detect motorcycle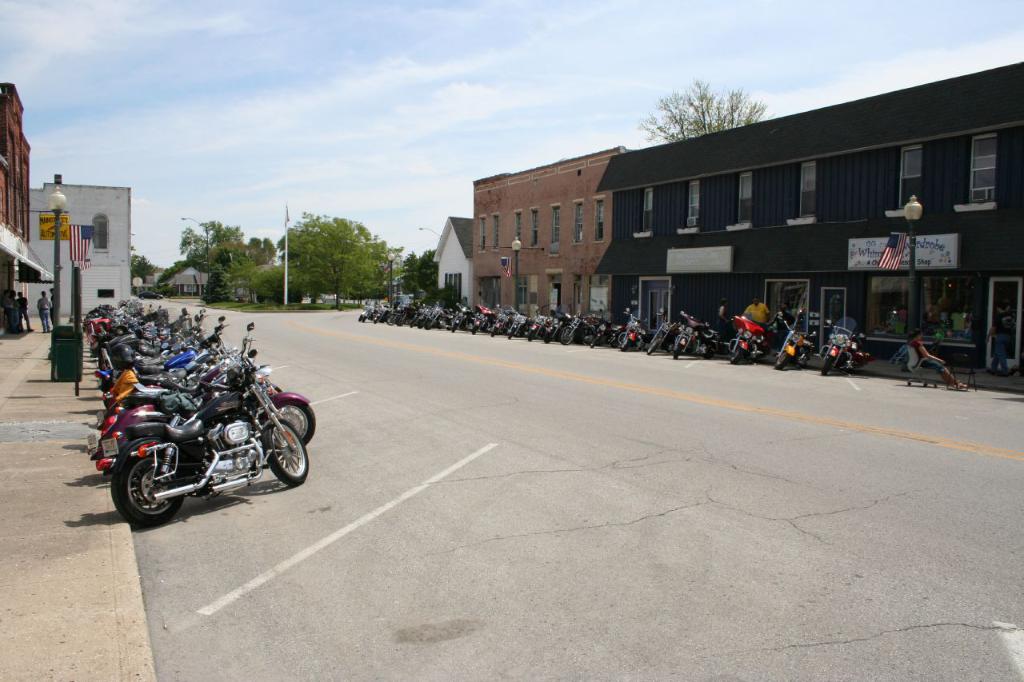
rect(95, 321, 308, 525)
